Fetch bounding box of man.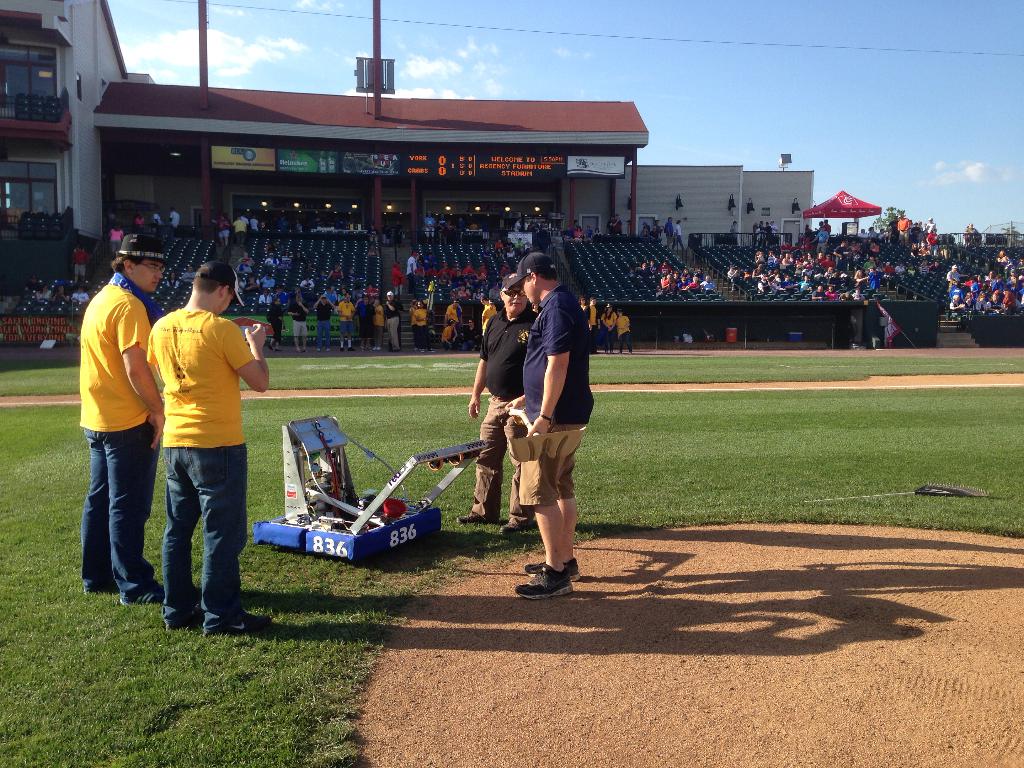
Bbox: left=866, top=227, right=879, bottom=244.
